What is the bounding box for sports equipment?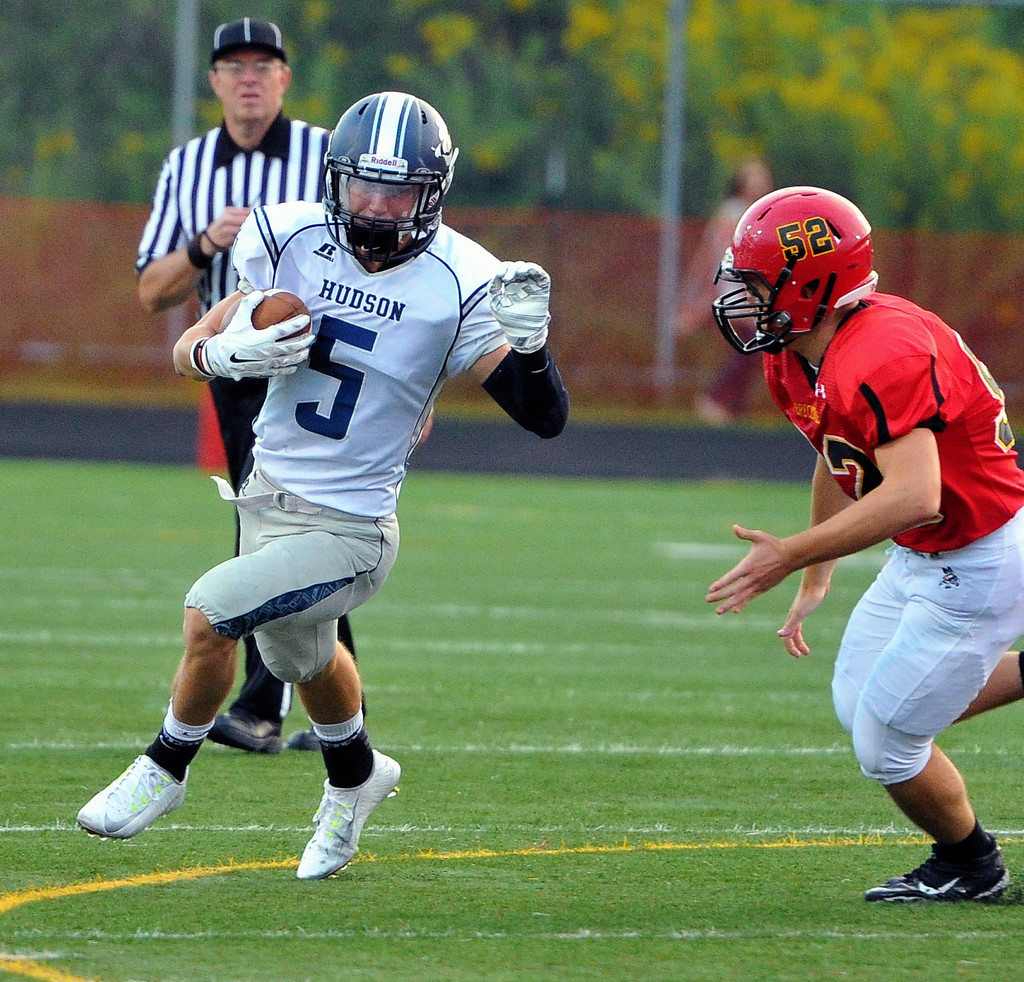
(x1=198, y1=285, x2=315, y2=382).
